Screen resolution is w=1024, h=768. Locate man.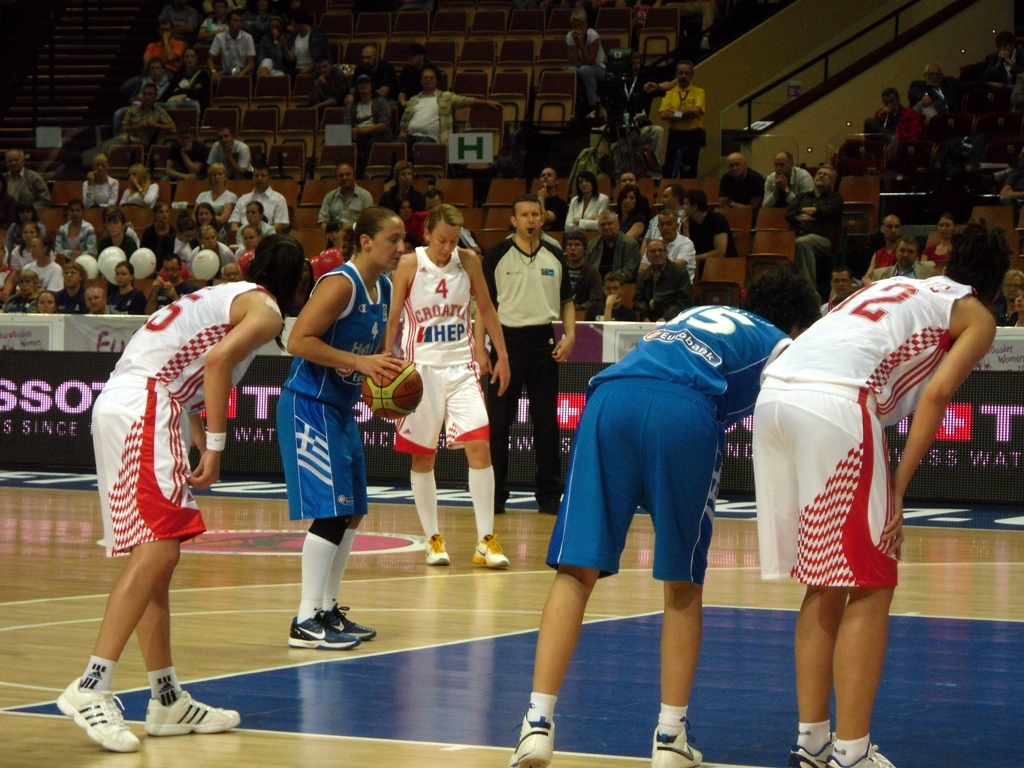
BBox(876, 89, 923, 171).
